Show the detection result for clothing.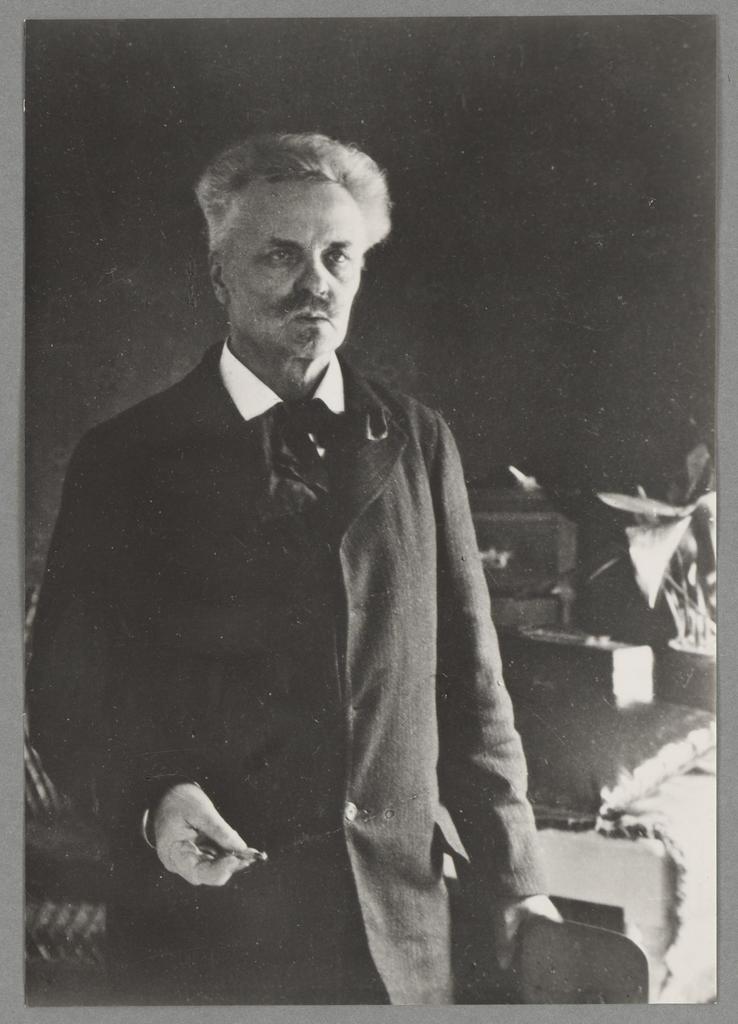
{"left": 24, "top": 308, "right": 551, "bottom": 941}.
